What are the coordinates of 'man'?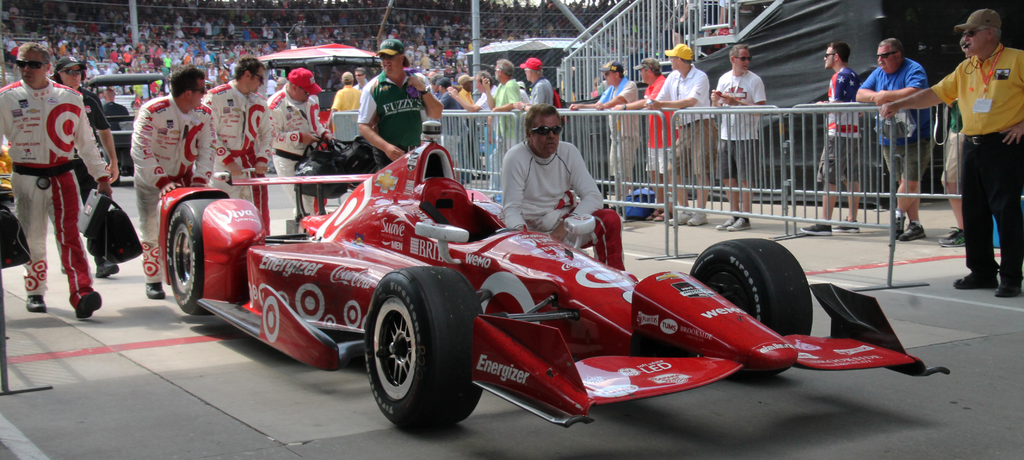
locate(607, 54, 688, 222).
